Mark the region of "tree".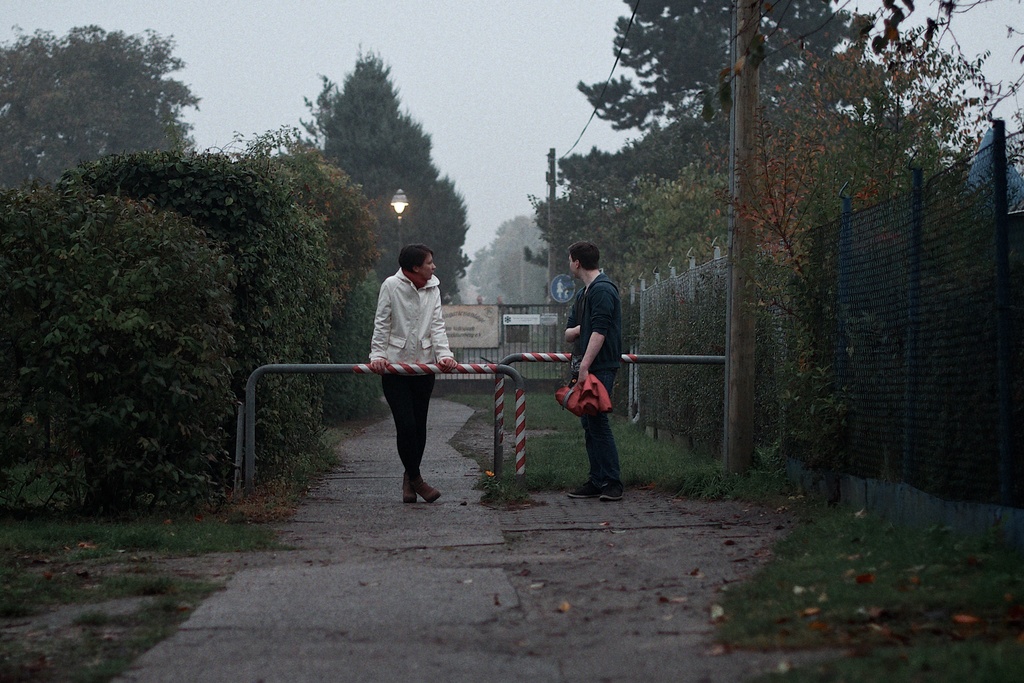
Region: {"x1": 30, "y1": 23, "x2": 203, "y2": 181}.
